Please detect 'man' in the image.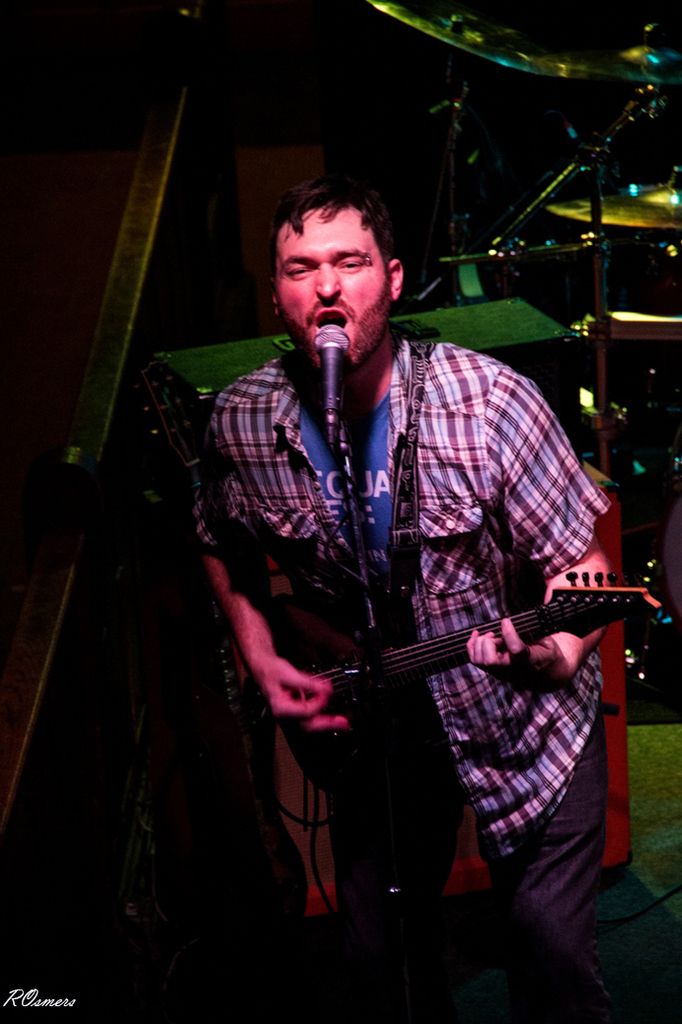
Rect(139, 126, 620, 952).
